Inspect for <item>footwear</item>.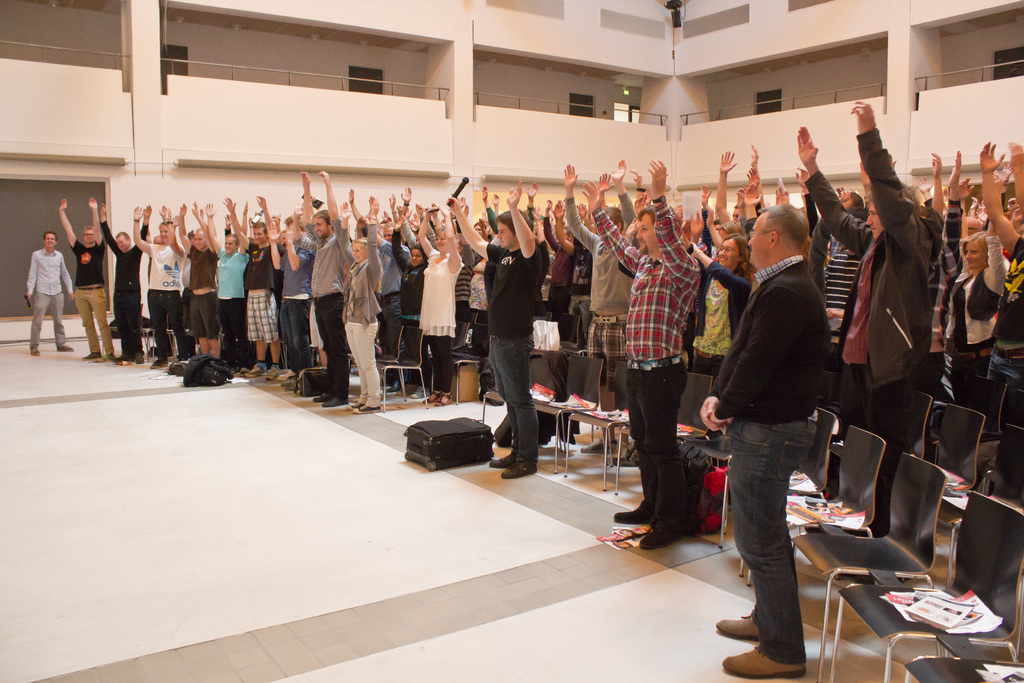
Inspection: box(345, 400, 380, 414).
